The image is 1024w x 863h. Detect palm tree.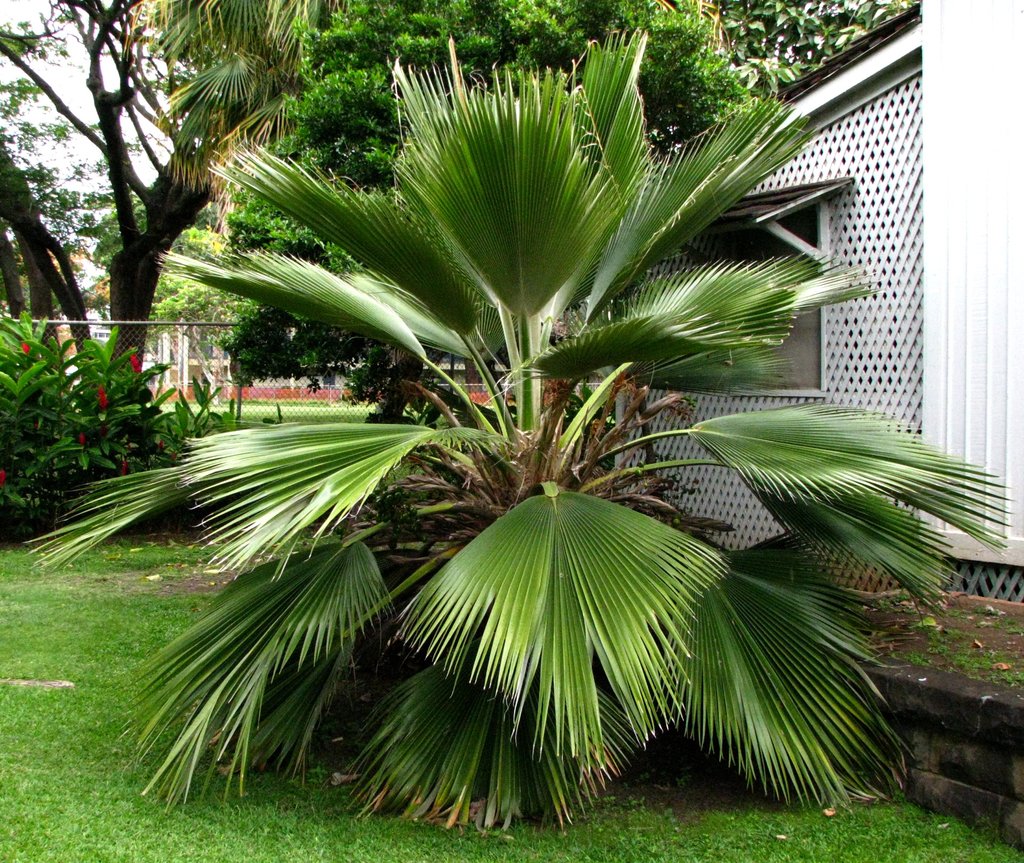
Detection: locate(320, 0, 769, 124).
